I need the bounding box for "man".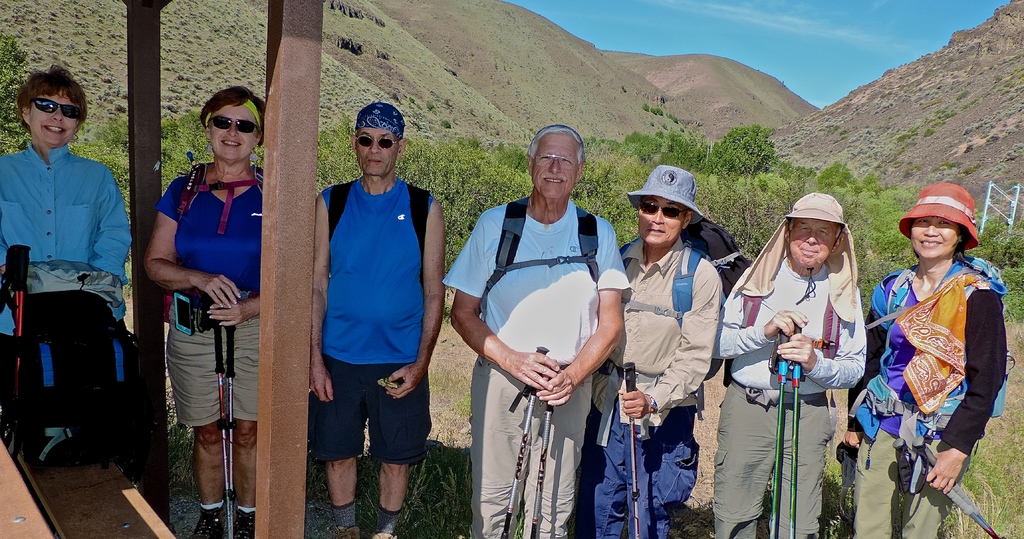
Here it is: [294,99,438,532].
